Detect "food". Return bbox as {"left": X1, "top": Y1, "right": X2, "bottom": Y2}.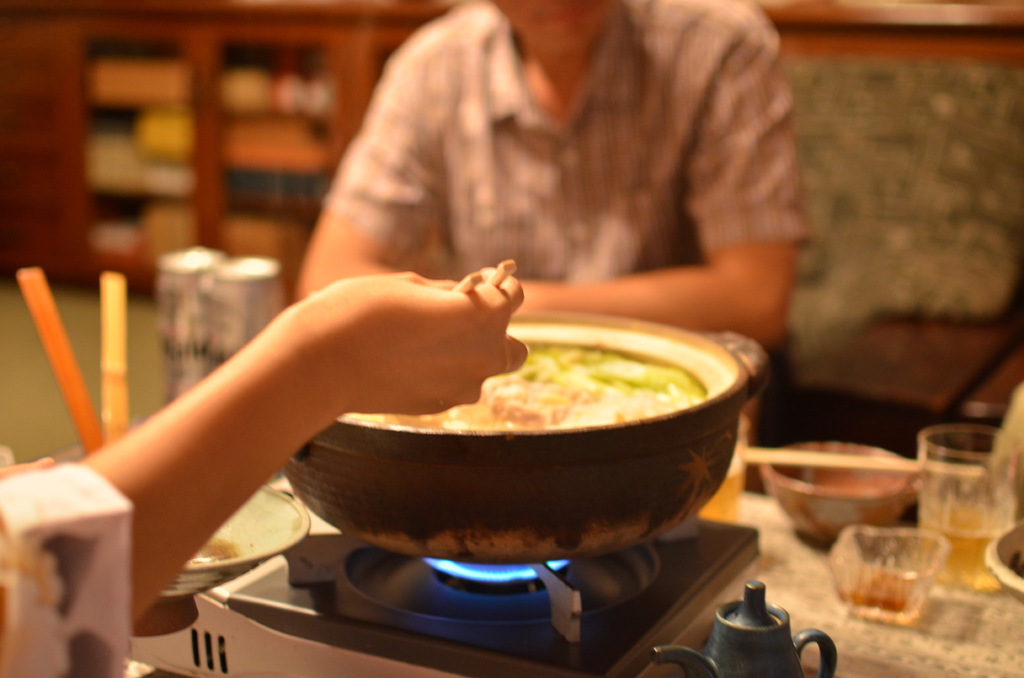
{"left": 319, "top": 314, "right": 733, "bottom": 540}.
